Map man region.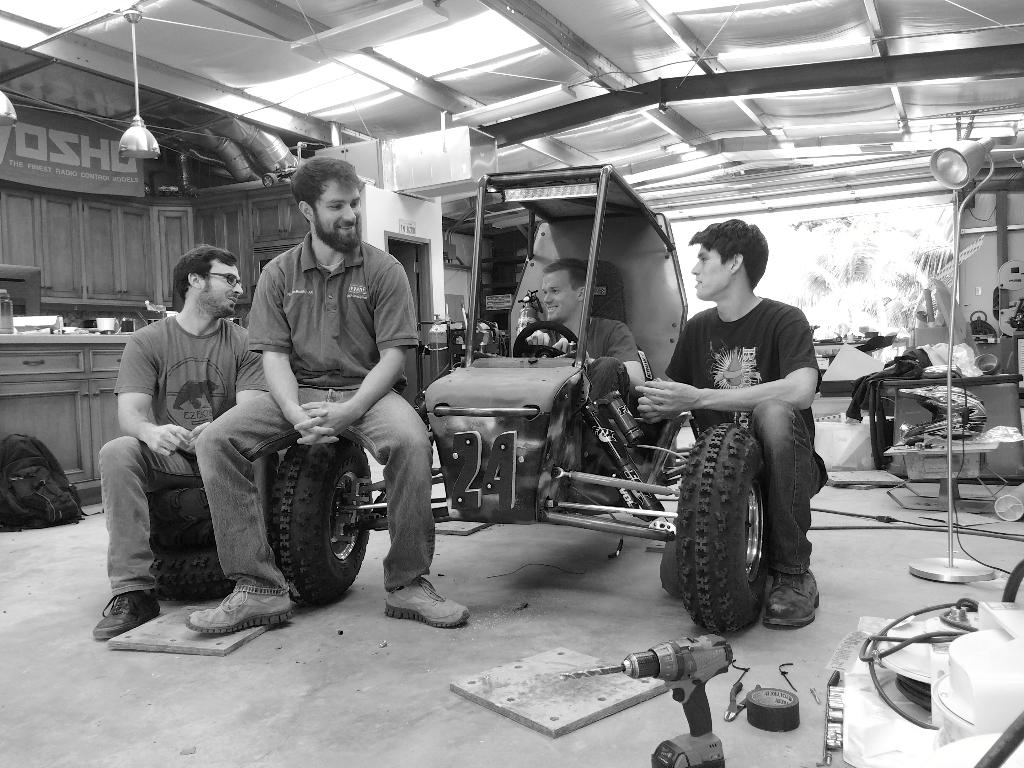
Mapped to [left=89, top=245, right=265, bottom=641].
